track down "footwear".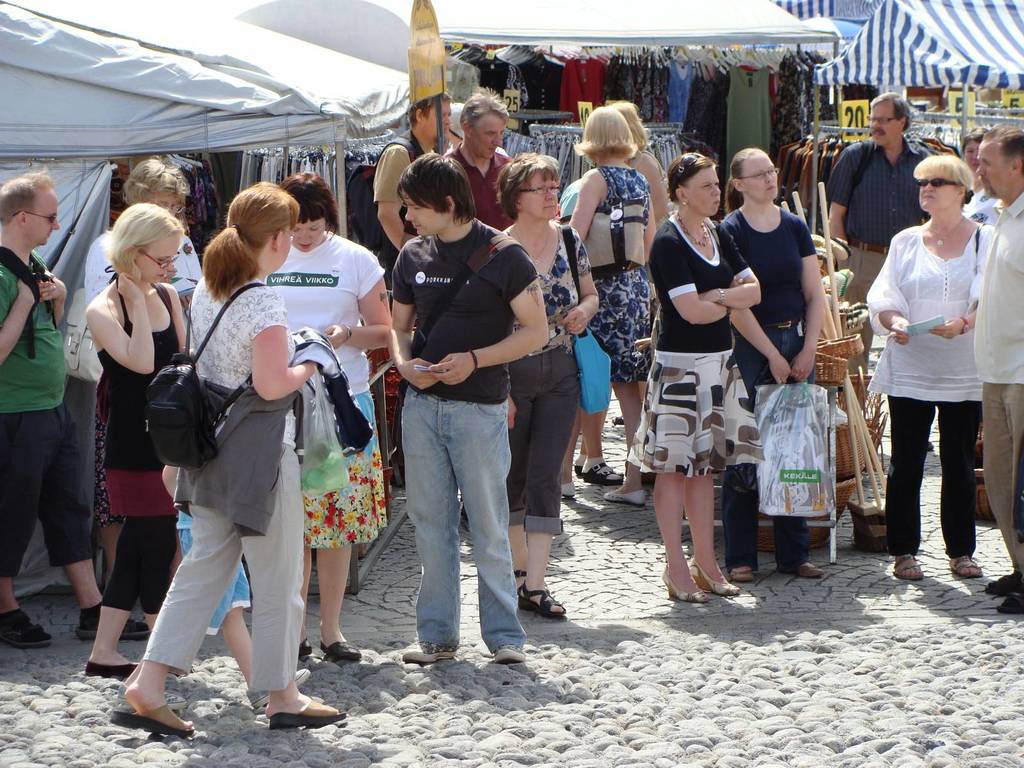
Tracked to Rect(324, 636, 354, 664).
